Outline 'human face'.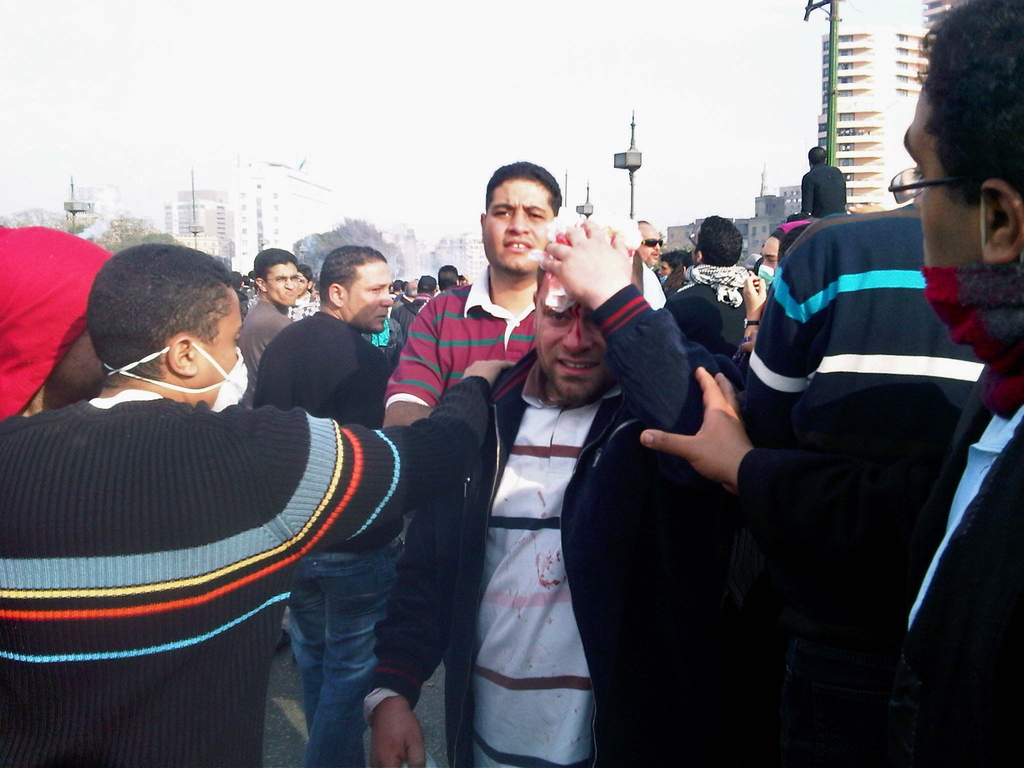
Outline: {"left": 485, "top": 180, "right": 555, "bottom": 273}.
